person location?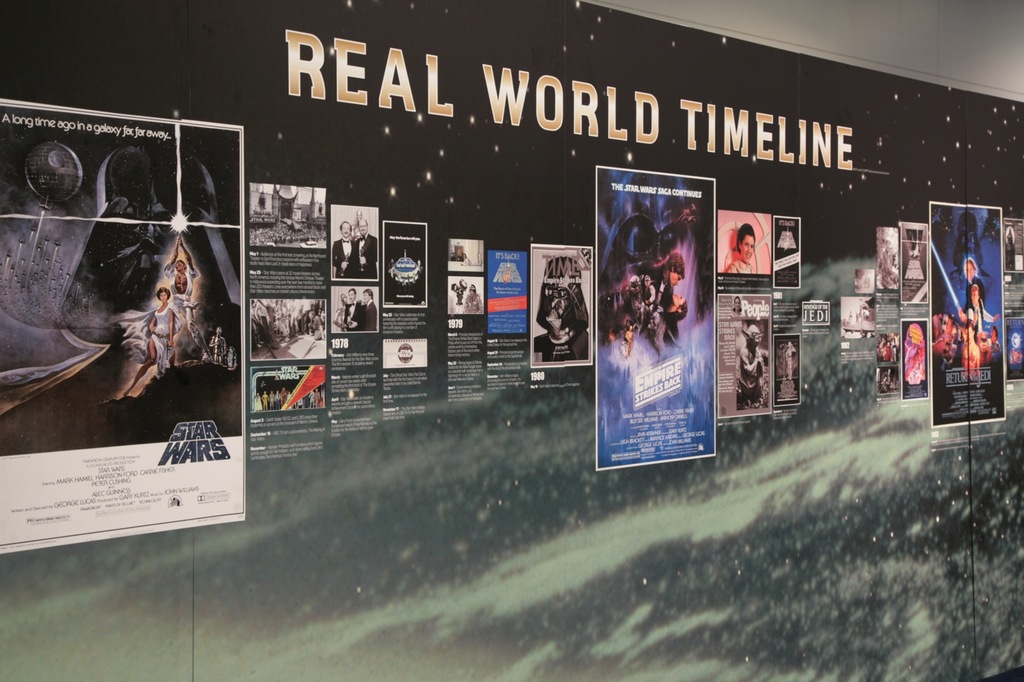
<region>329, 220, 360, 281</region>
